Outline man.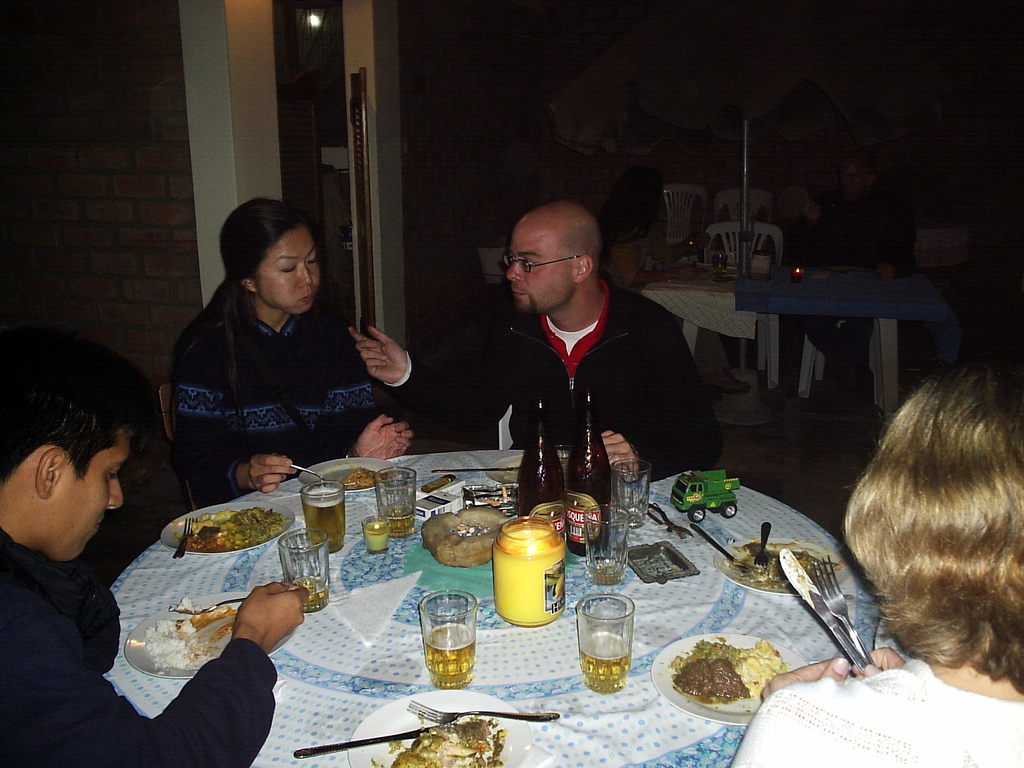
Outline: (346,193,732,491).
